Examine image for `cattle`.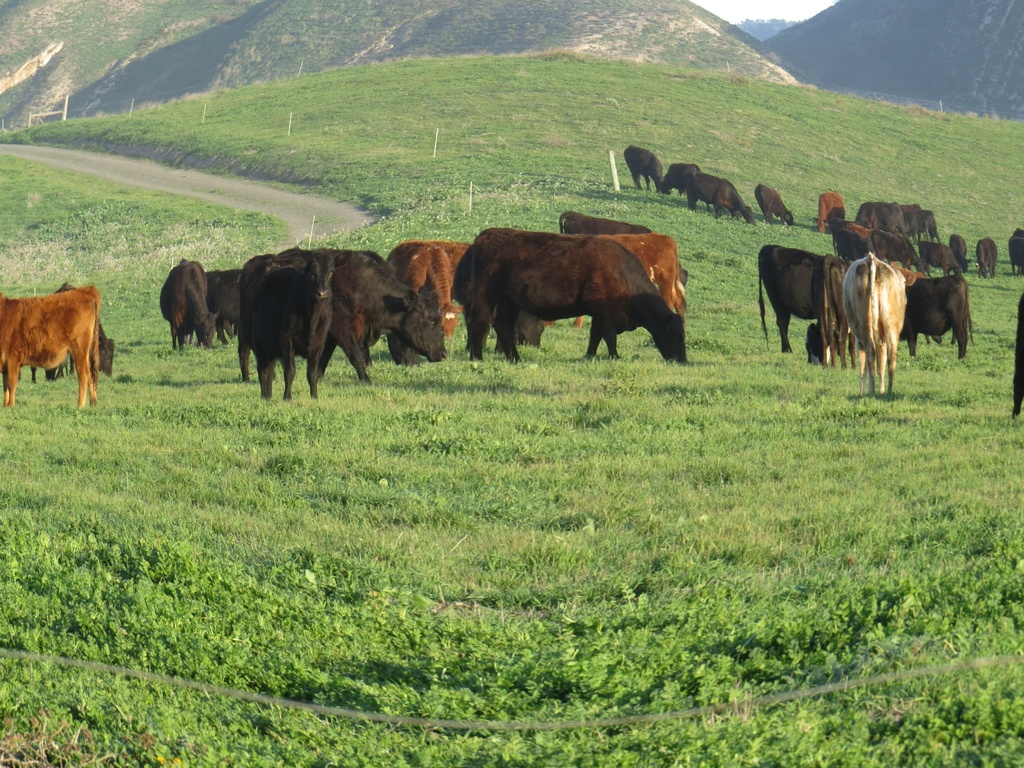
Examination result: (left=266, top=249, right=446, bottom=380).
